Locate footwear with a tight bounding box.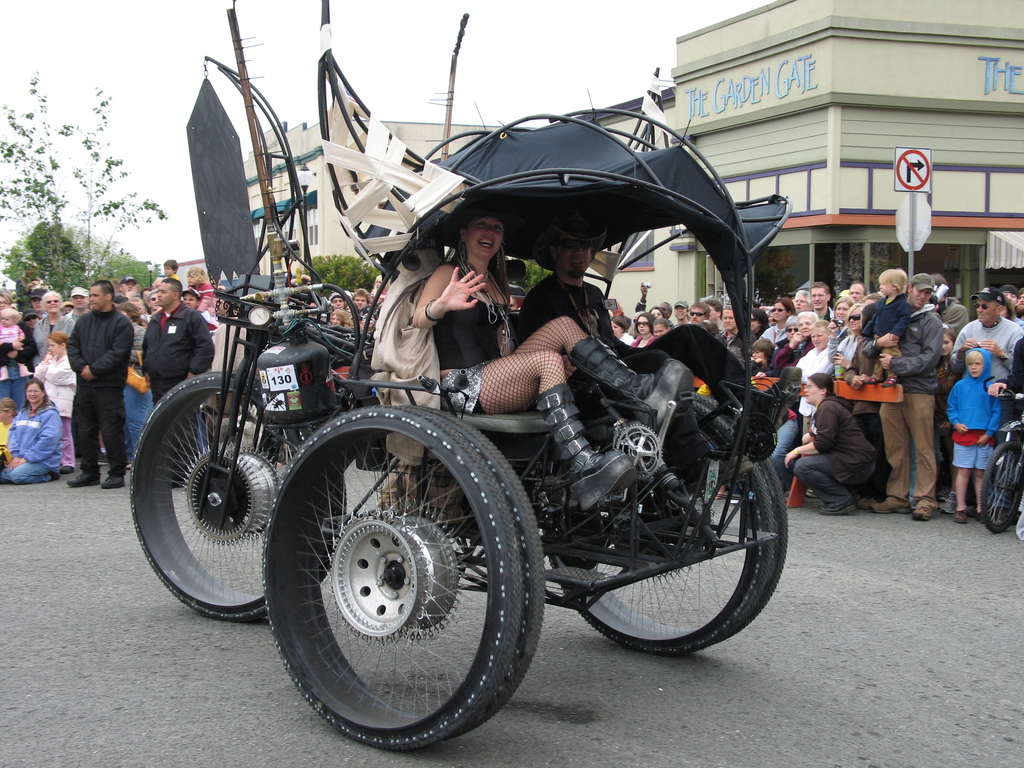
left=868, top=502, right=911, bottom=516.
